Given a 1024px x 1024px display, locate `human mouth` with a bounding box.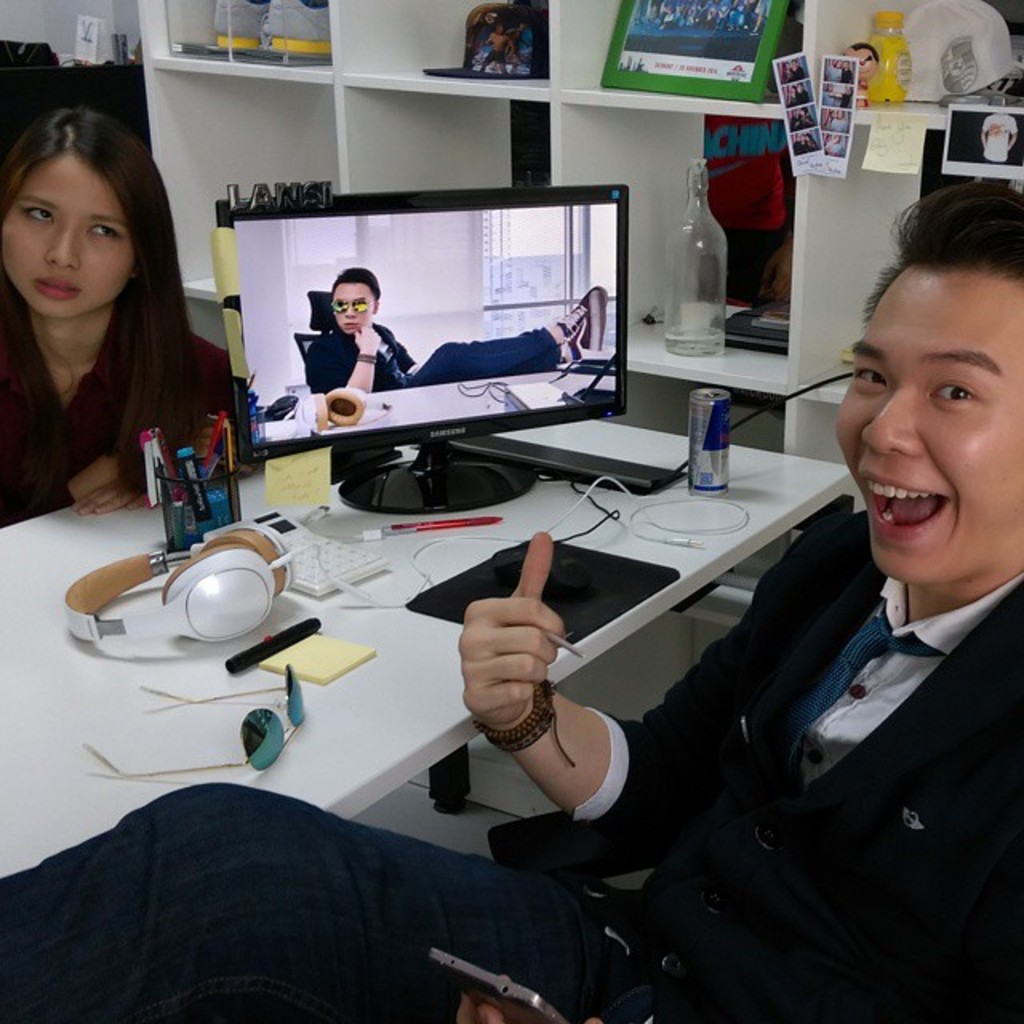
Located: <region>861, 467, 949, 538</region>.
